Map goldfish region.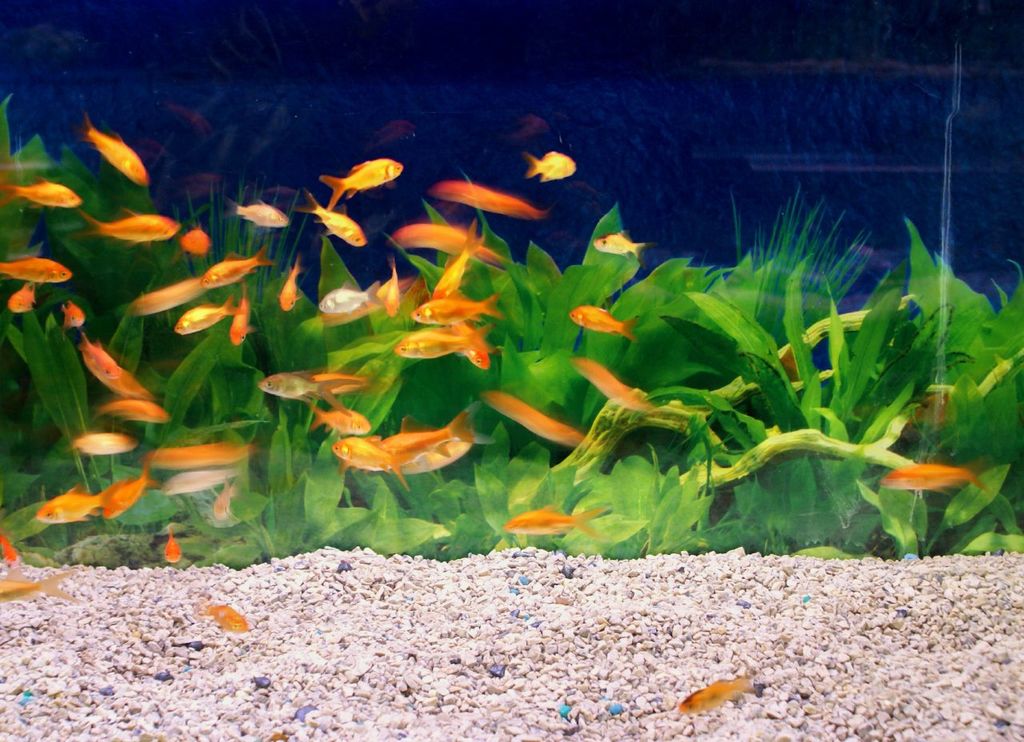
Mapped to select_region(522, 147, 580, 182).
